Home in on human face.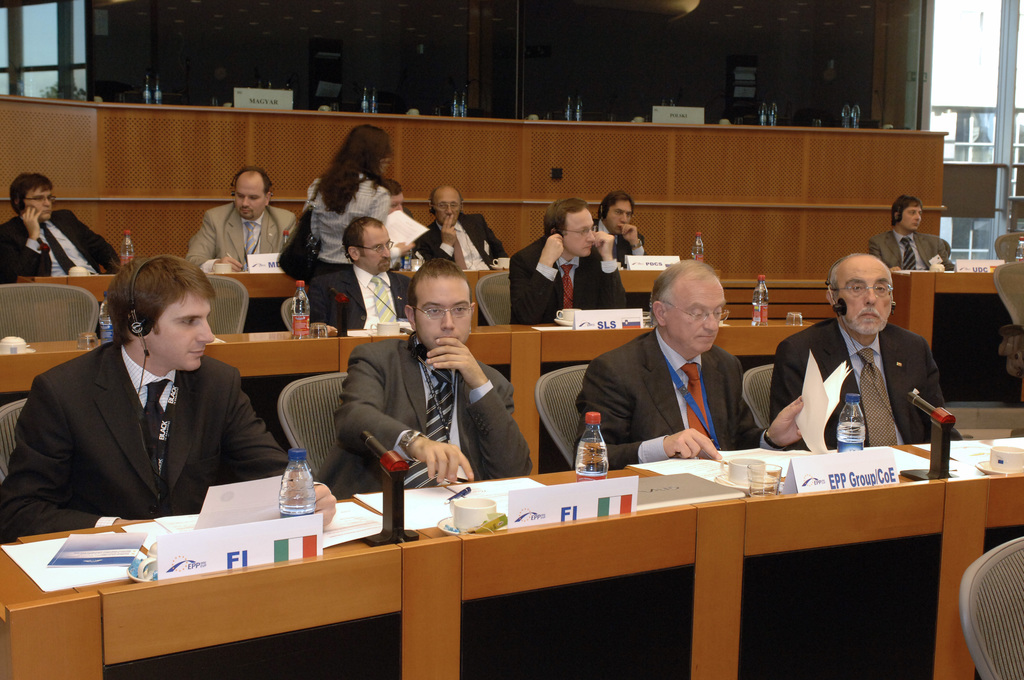
Homed in at x1=24 y1=182 x2=58 y2=220.
